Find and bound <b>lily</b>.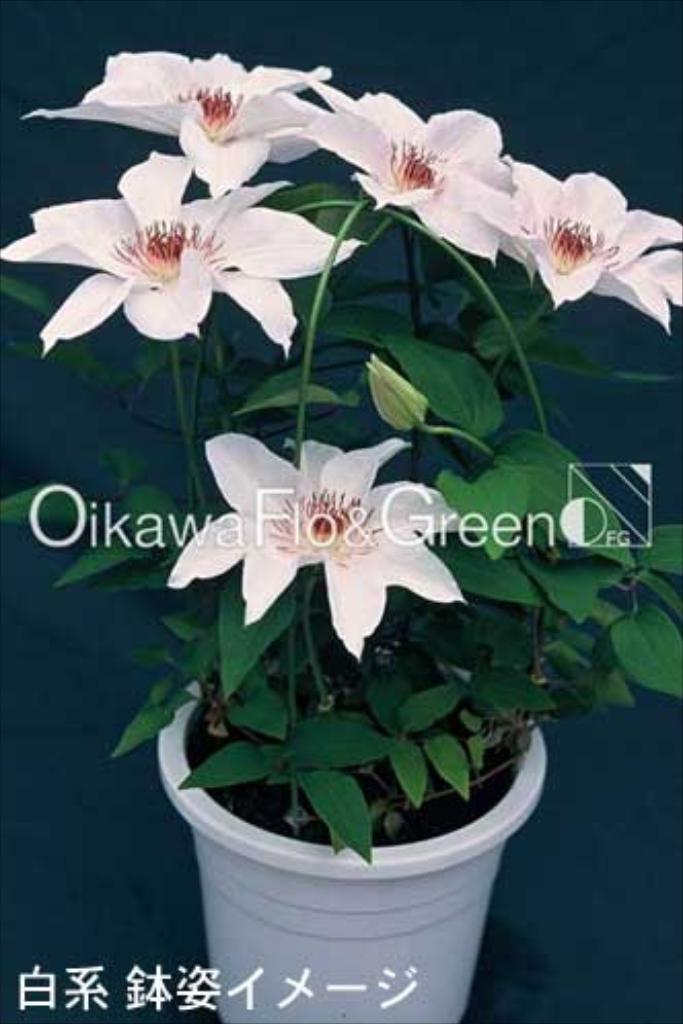
Bound: <bbox>0, 152, 372, 370</bbox>.
